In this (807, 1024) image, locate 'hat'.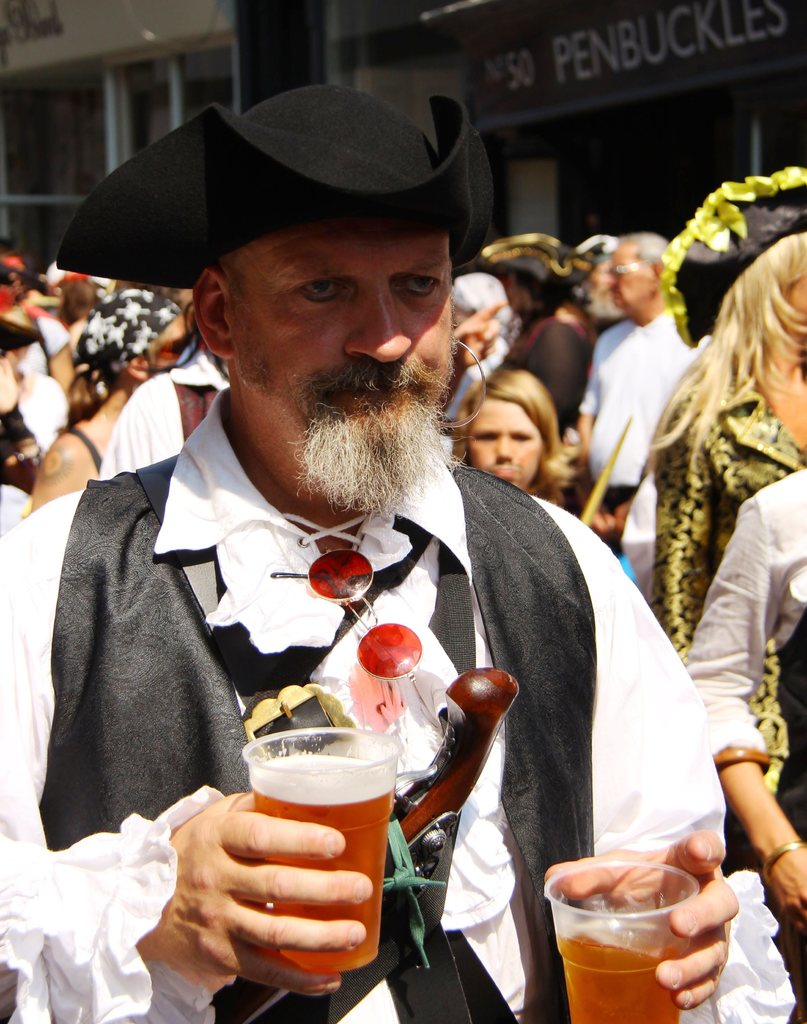
Bounding box: box(0, 317, 49, 354).
